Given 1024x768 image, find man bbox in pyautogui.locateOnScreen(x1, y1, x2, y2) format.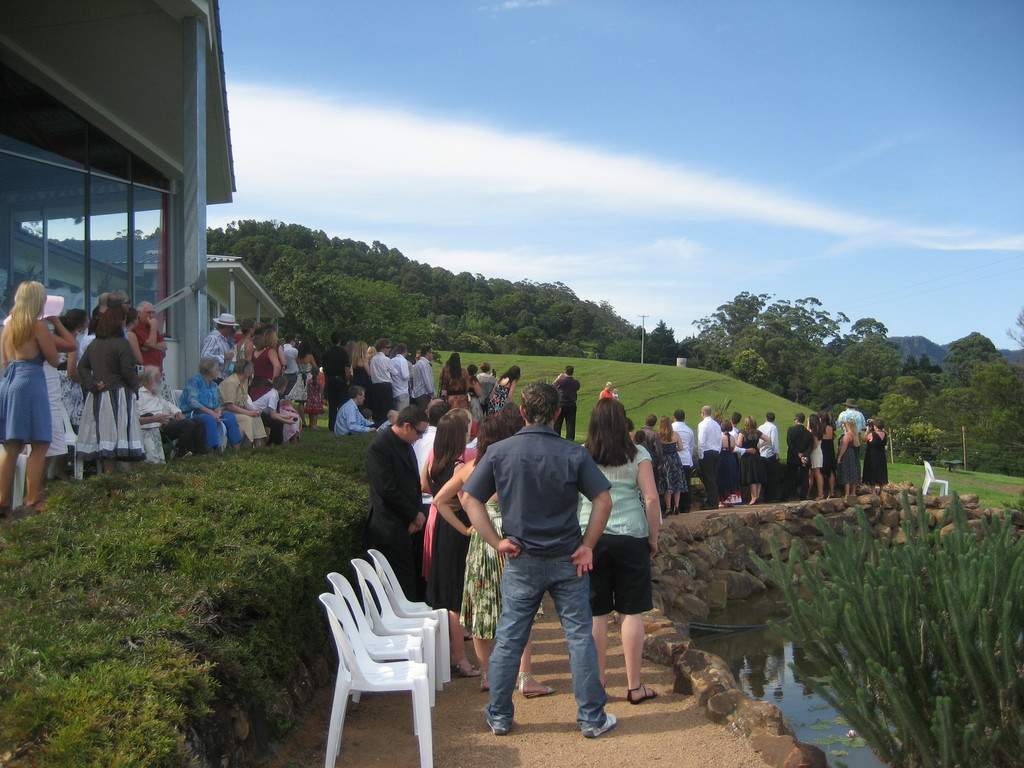
pyautogui.locateOnScreen(323, 332, 351, 433).
